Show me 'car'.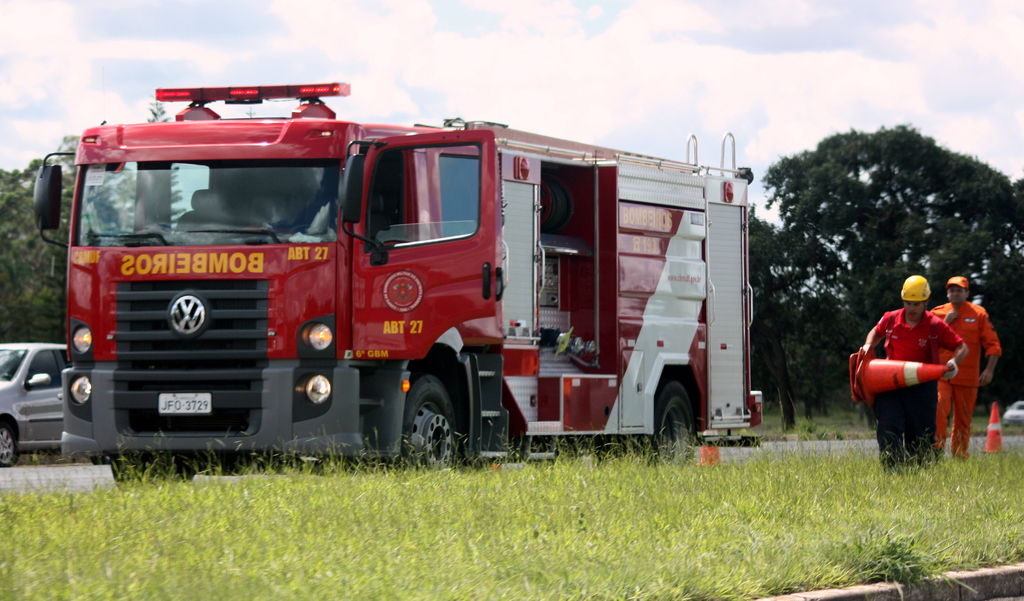
'car' is here: <region>1006, 400, 1023, 430</region>.
